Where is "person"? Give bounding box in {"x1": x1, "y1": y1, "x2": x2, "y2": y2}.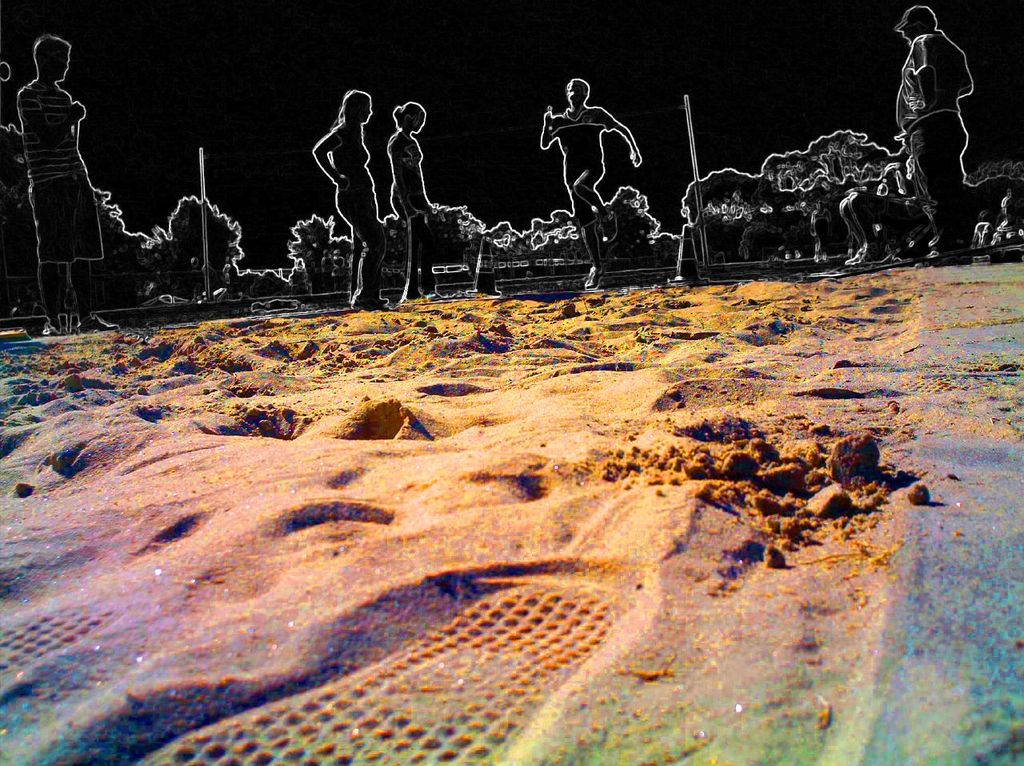
{"x1": 538, "y1": 77, "x2": 640, "y2": 287}.
